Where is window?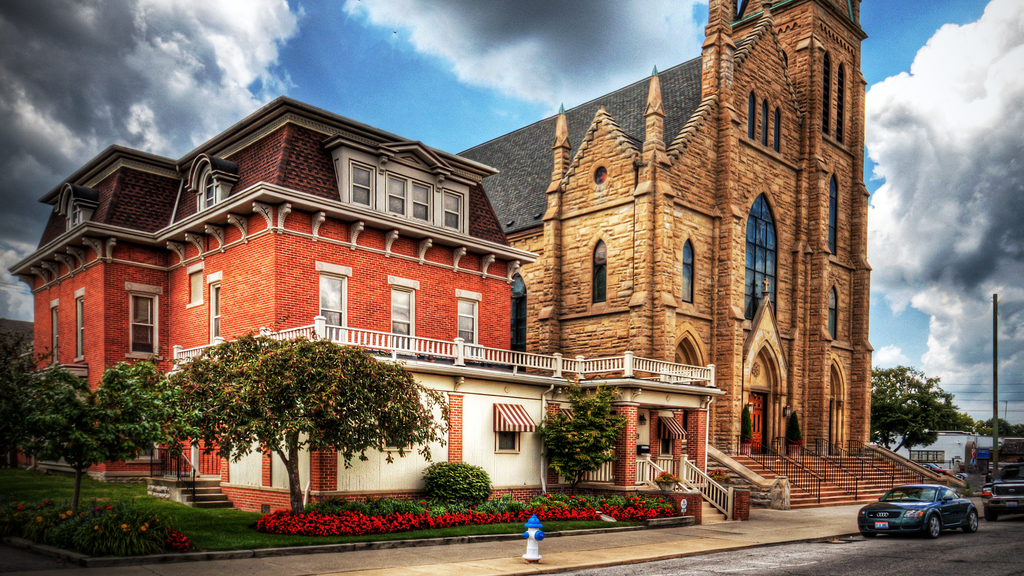
bbox=(203, 176, 216, 205).
